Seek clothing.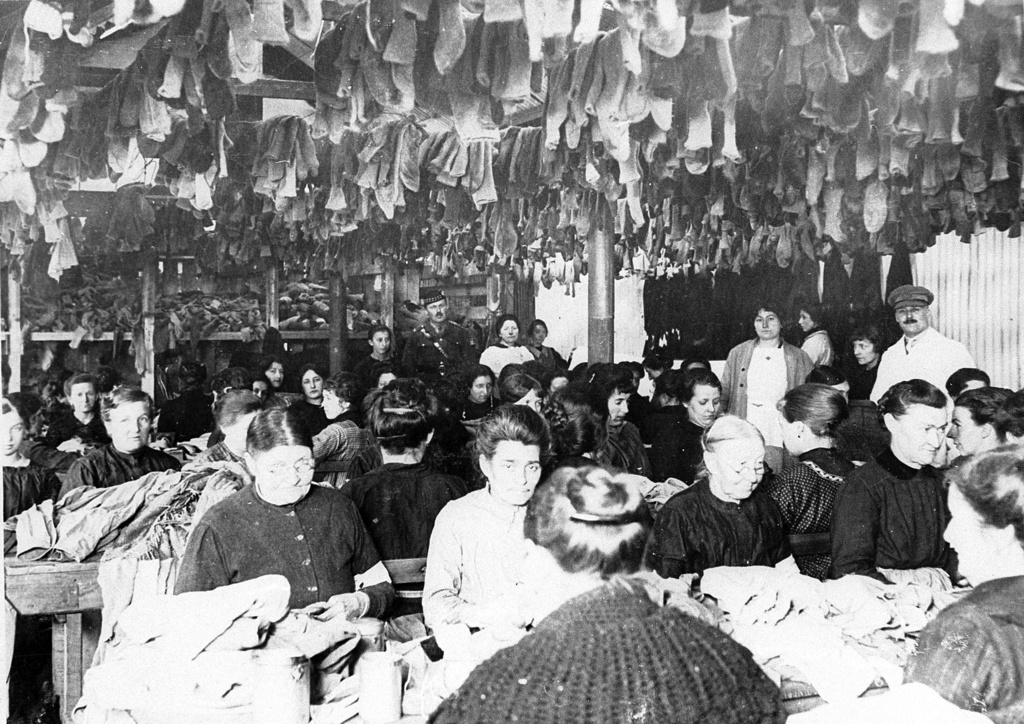
select_region(800, 329, 827, 365).
